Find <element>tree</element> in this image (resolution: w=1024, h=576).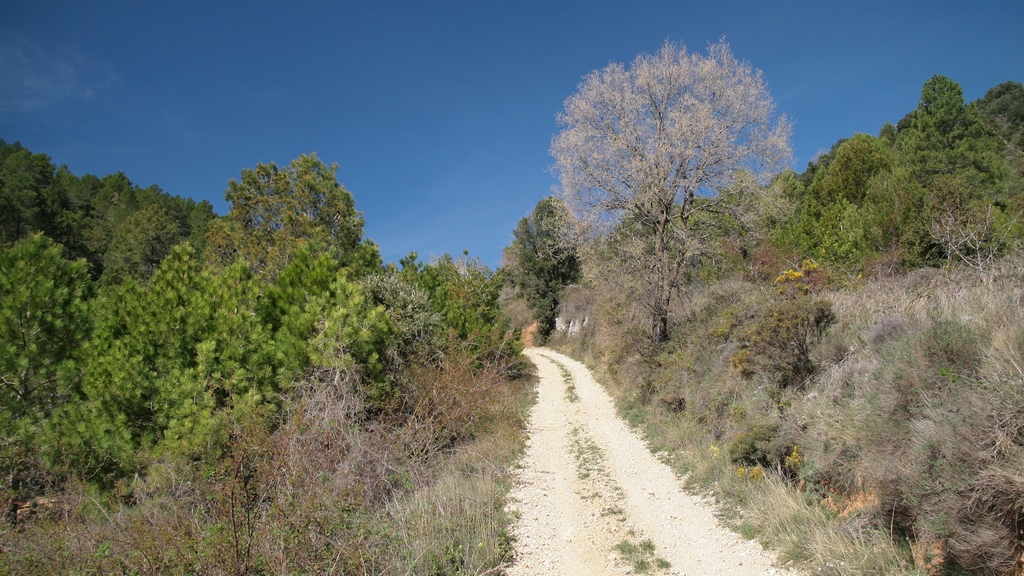
Rect(541, 38, 800, 365).
